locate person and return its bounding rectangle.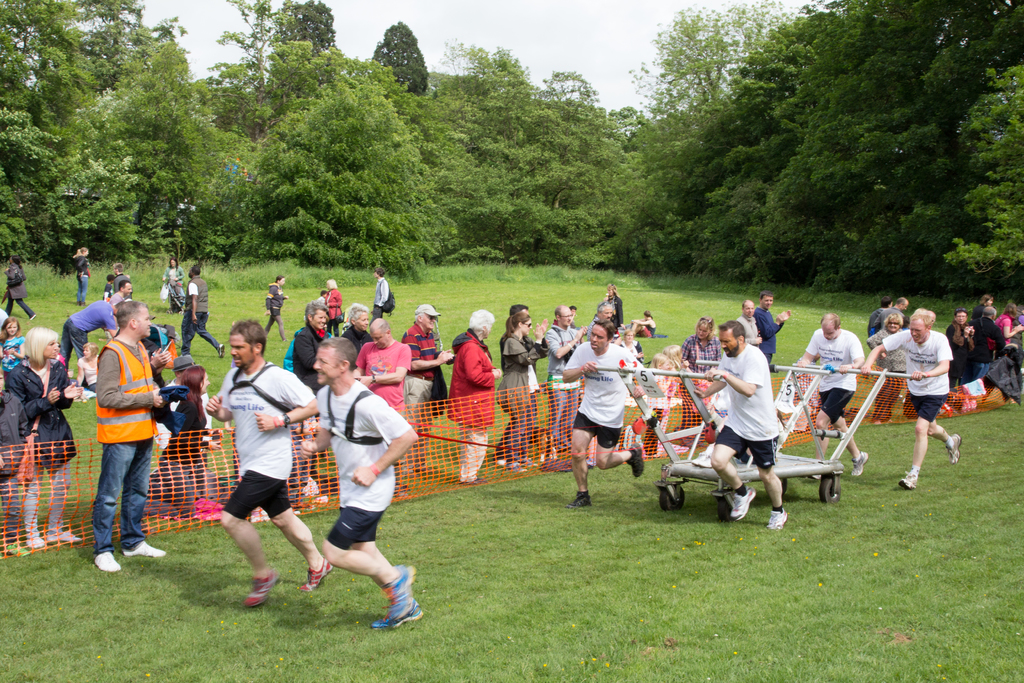
locate(563, 319, 642, 507).
